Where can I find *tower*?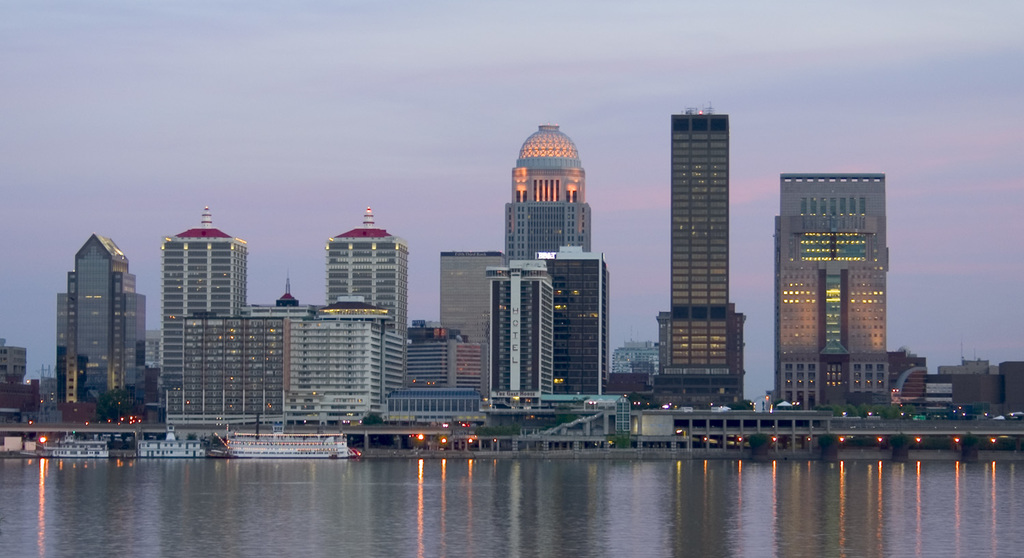
You can find it at box(760, 168, 892, 411).
